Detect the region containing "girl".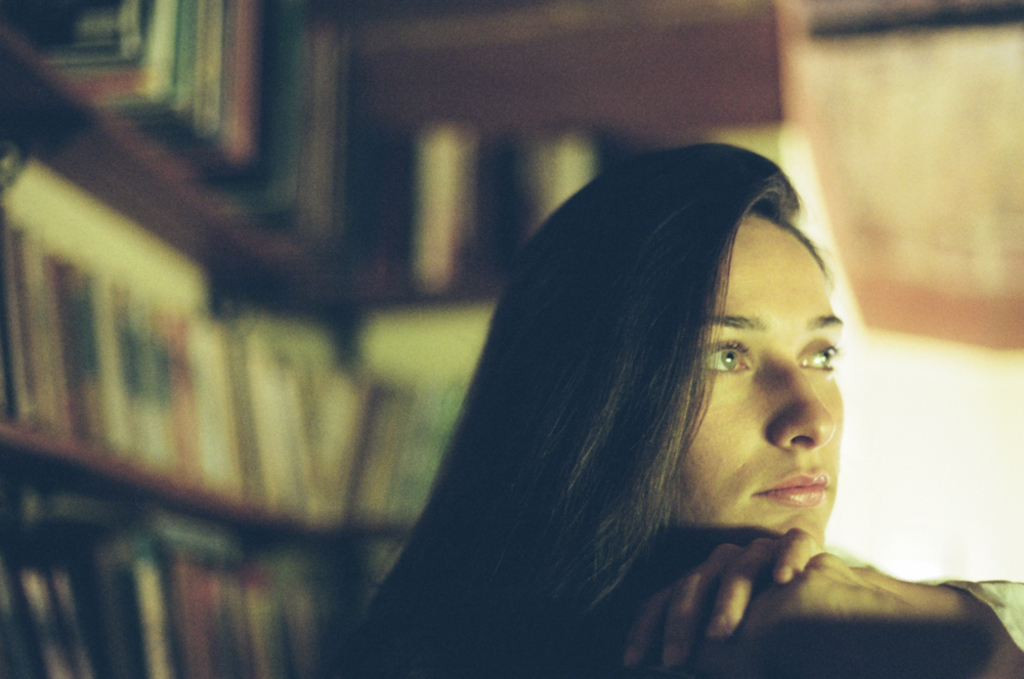
box(318, 142, 1023, 678).
